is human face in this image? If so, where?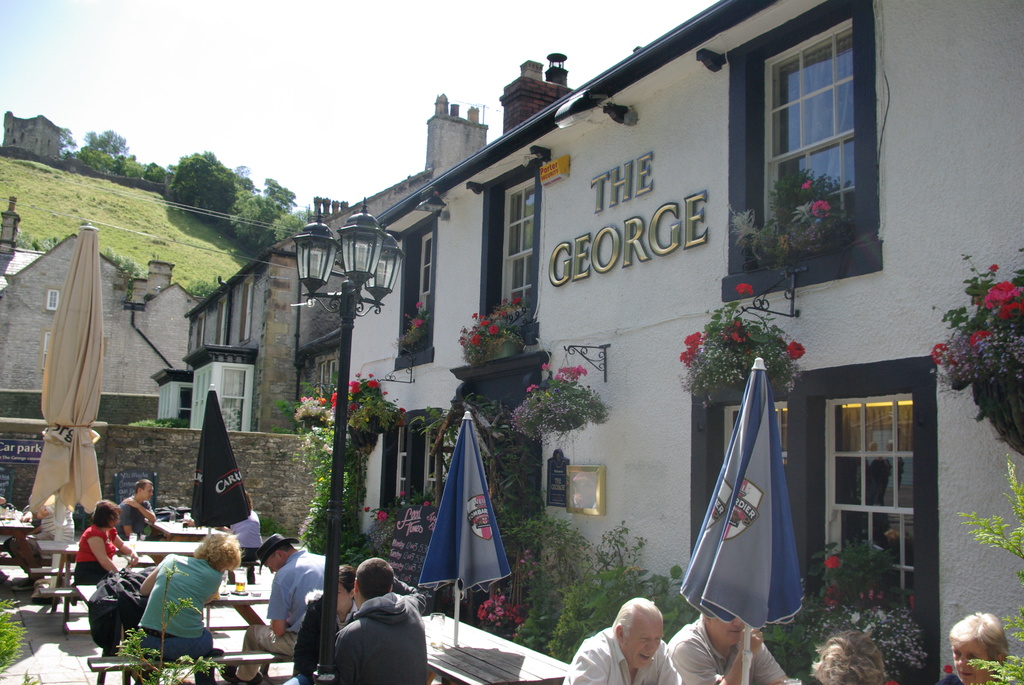
Yes, at detection(621, 610, 661, 669).
